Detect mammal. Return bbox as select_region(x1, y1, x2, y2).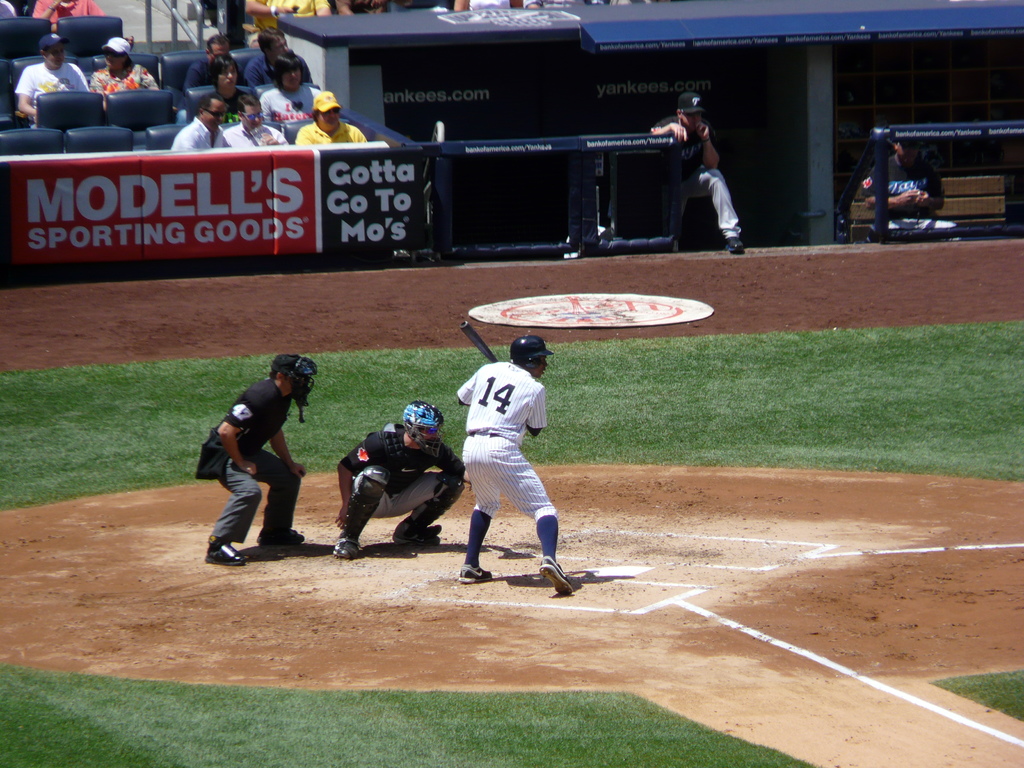
select_region(91, 35, 157, 104).
